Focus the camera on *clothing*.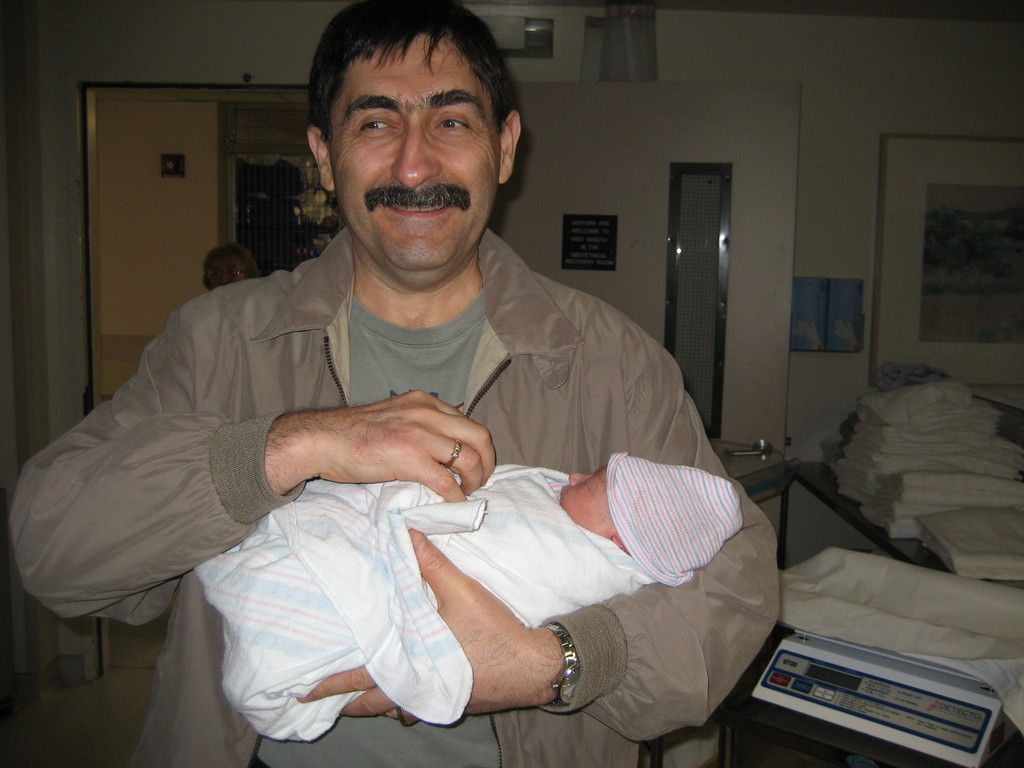
Focus region: <box>339,292,490,416</box>.
